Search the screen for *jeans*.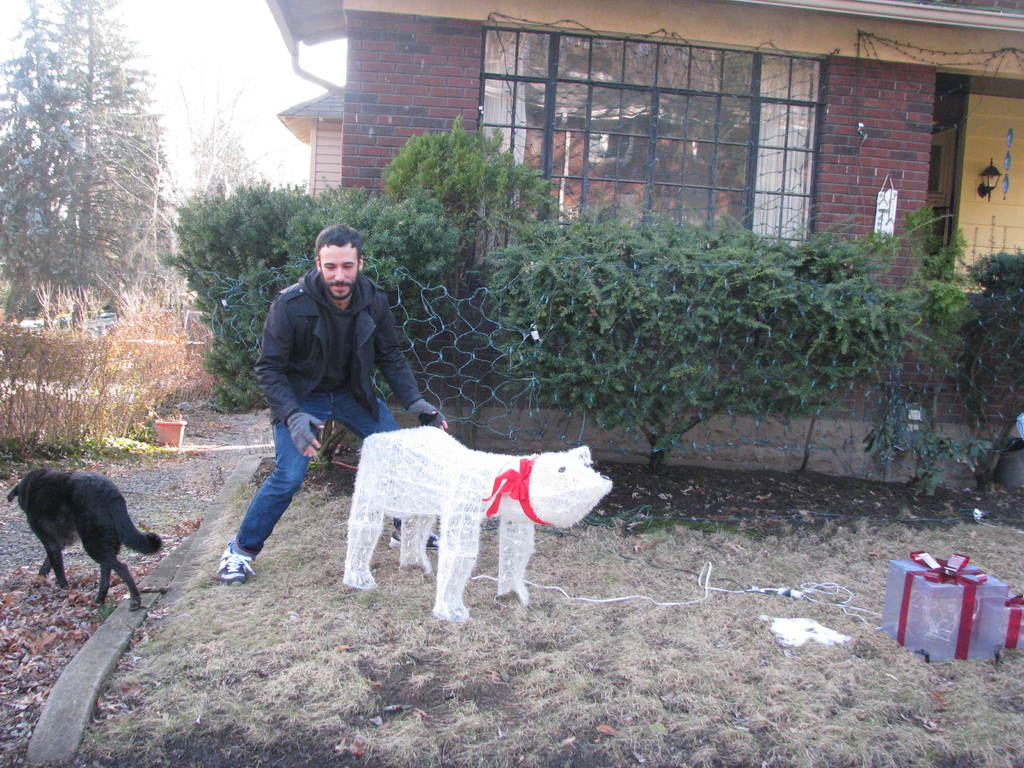
Found at (233, 383, 398, 556).
